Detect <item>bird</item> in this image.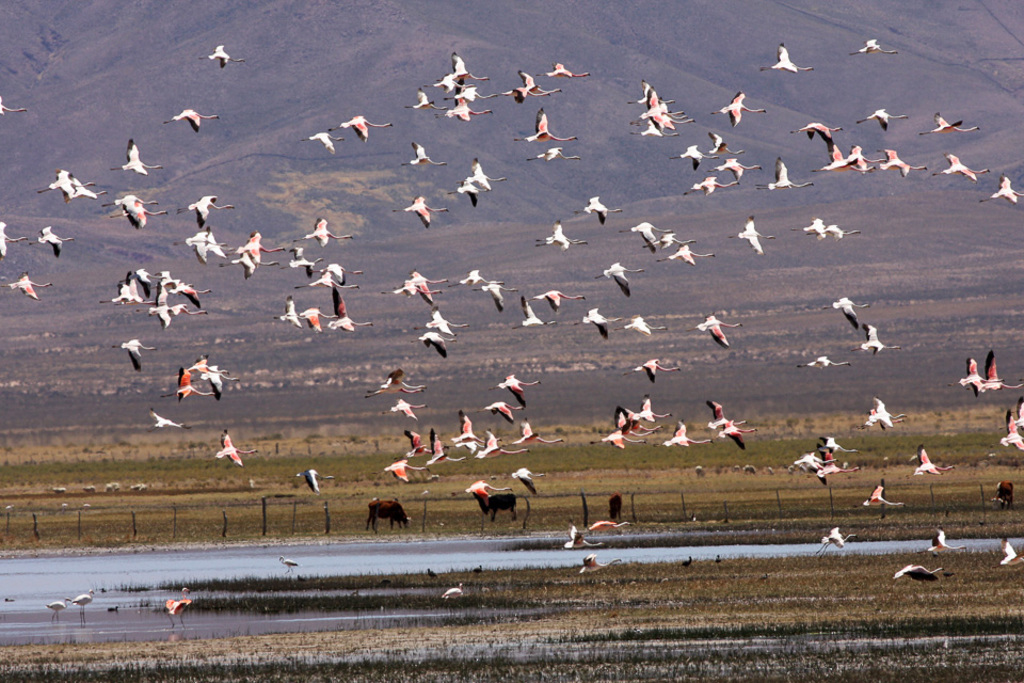
Detection: 812/146/854/173.
